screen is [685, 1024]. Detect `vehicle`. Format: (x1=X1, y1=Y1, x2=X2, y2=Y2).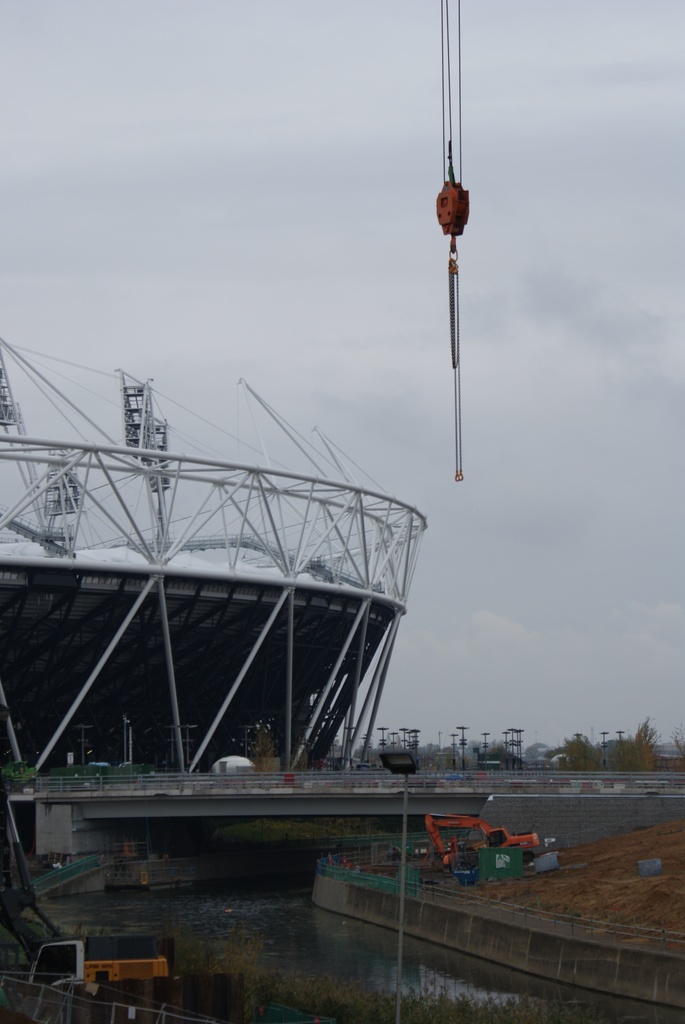
(x1=28, y1=945, x2=169, y2=997).
